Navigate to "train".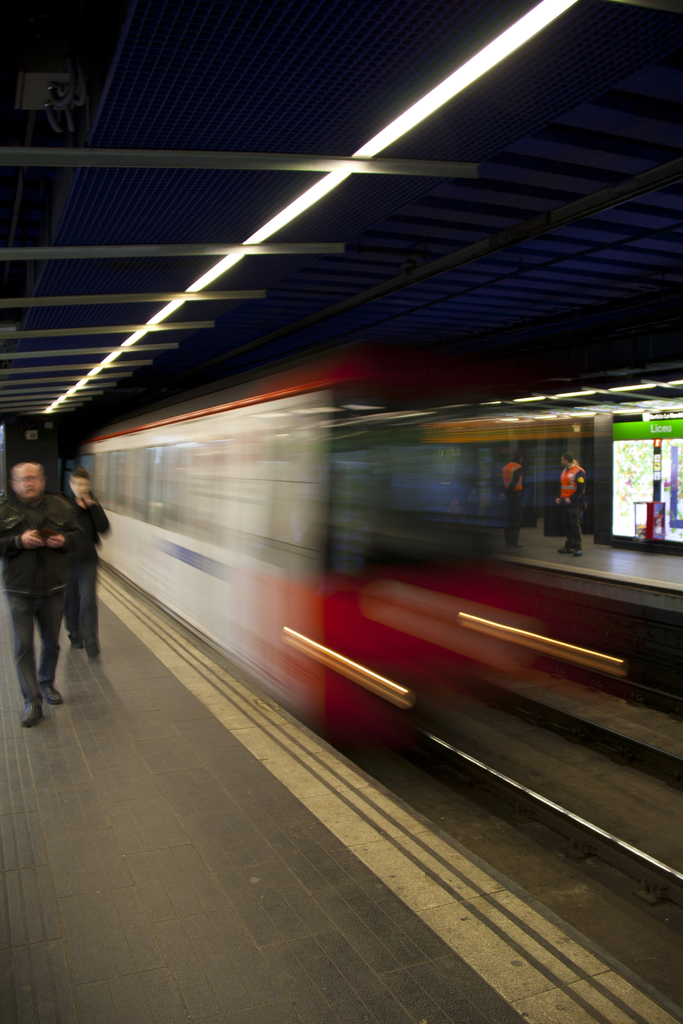
Navigation target: 78,356,629,749.
